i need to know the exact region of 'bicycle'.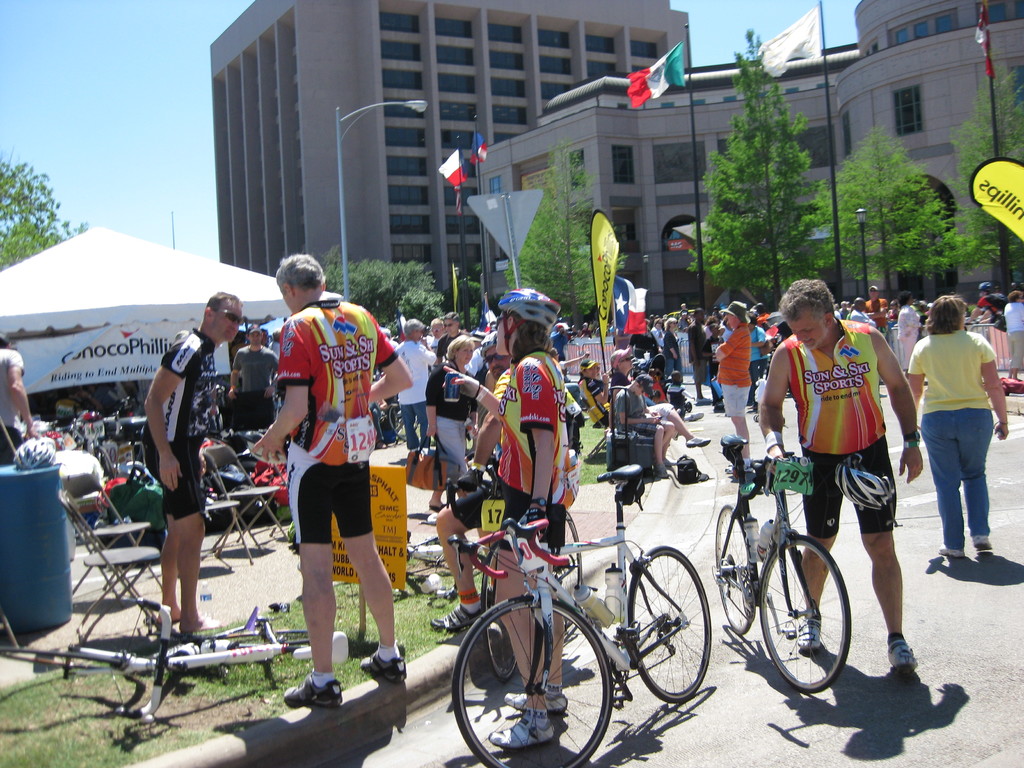
Region: select_region(0, 594, 350, 726).
